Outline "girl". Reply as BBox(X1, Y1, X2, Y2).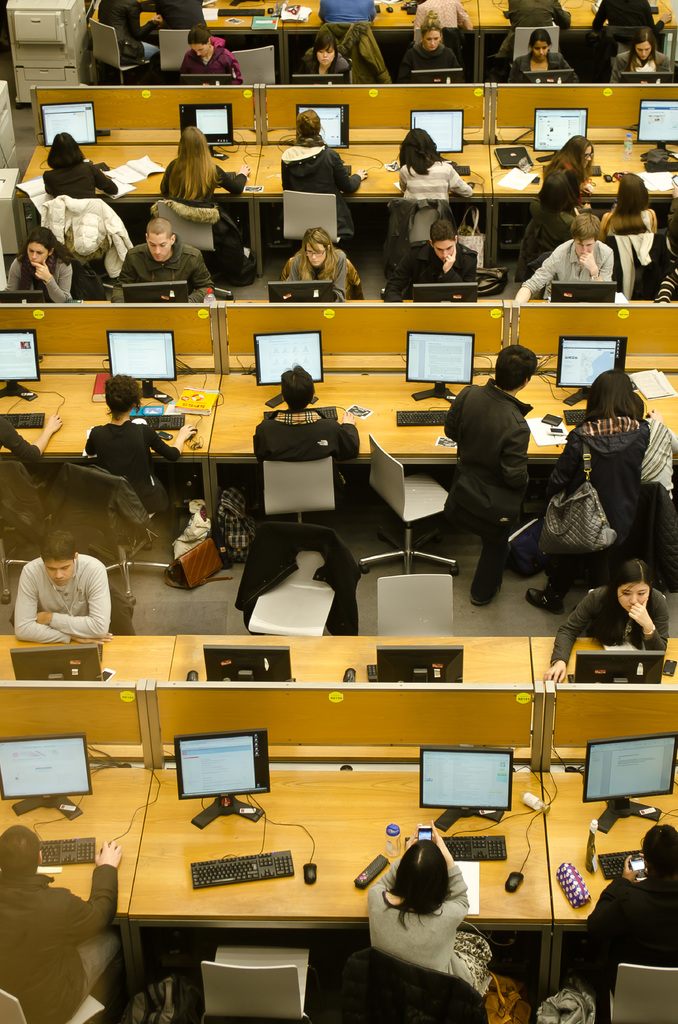
BBox(170, 26, 246, 87).
